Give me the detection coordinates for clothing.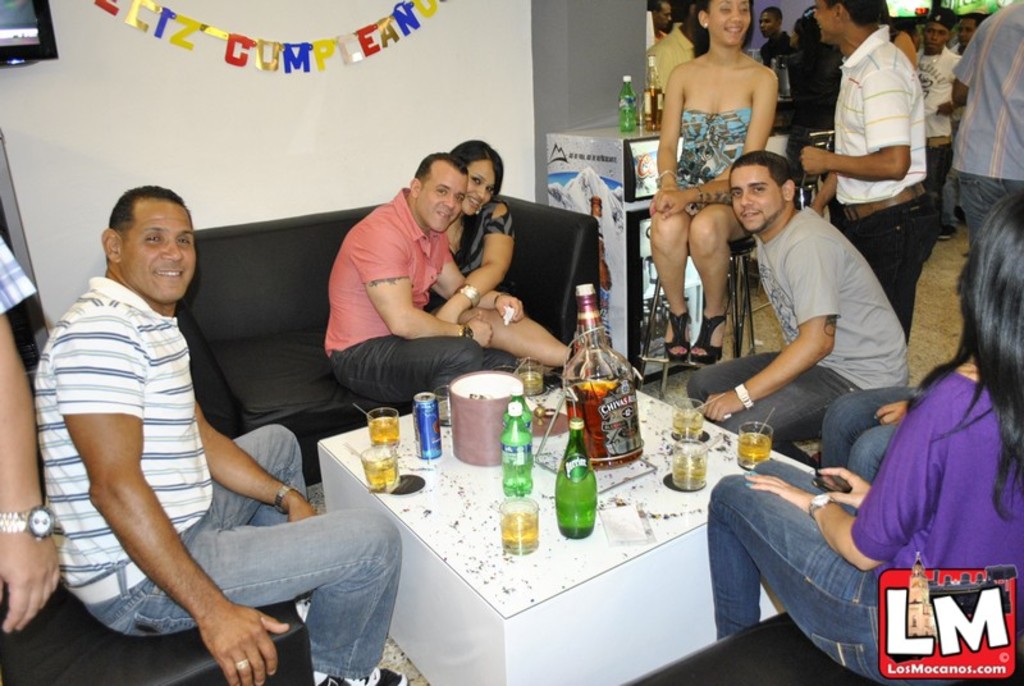
box(946, 0, 1023, 234).
